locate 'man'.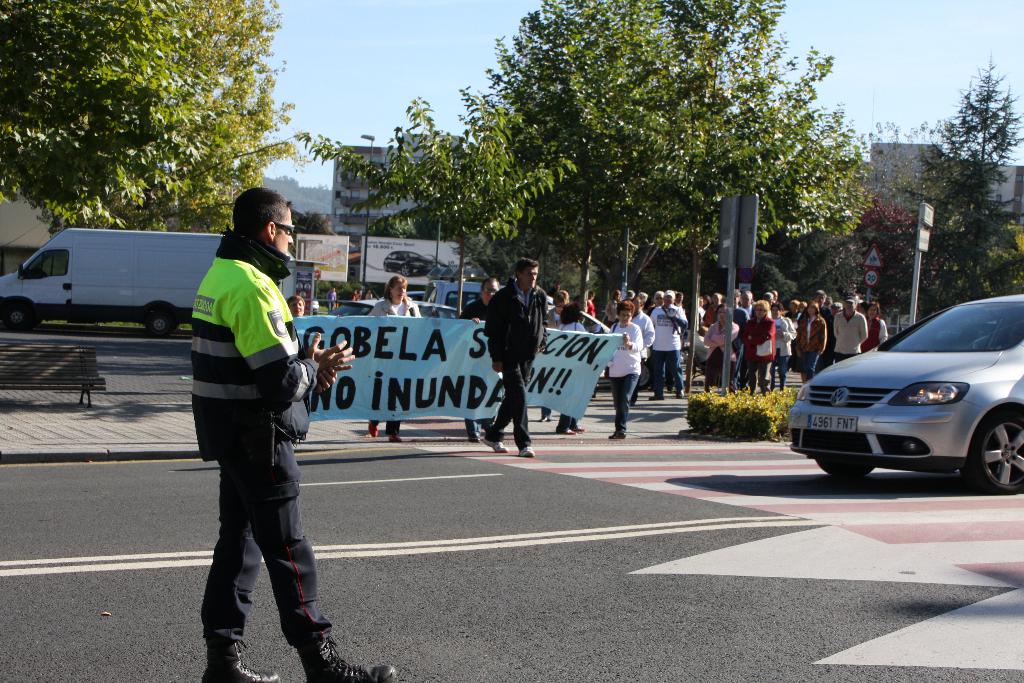
Bounding box: <box>455,274,501,443</box>.
